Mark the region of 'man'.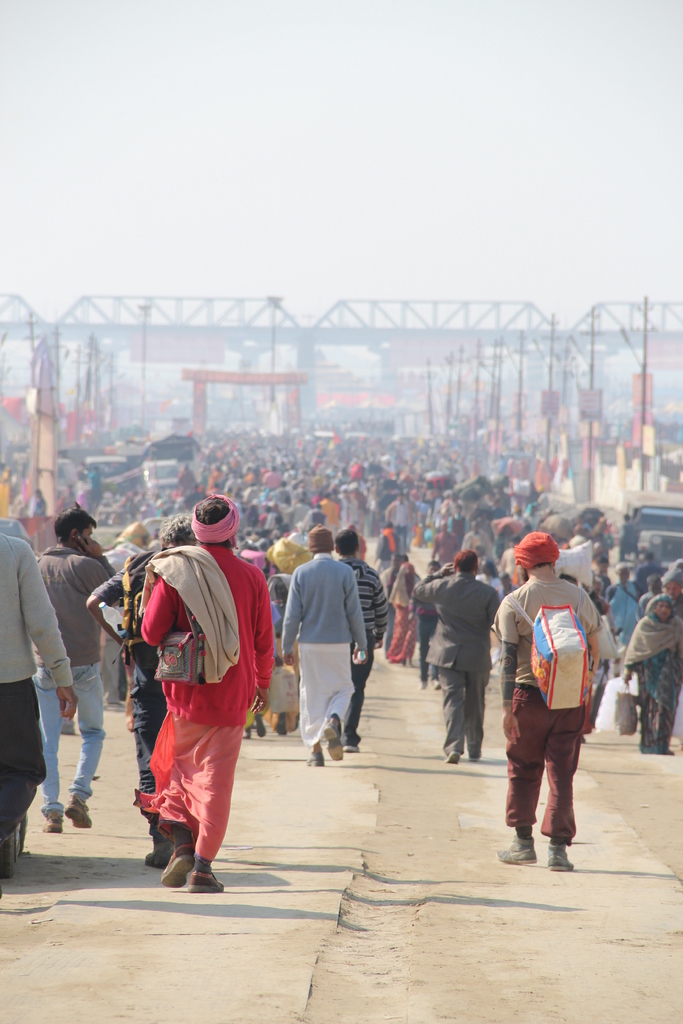
Region: [x1=286, y1=522, x2=367, y2=770].
